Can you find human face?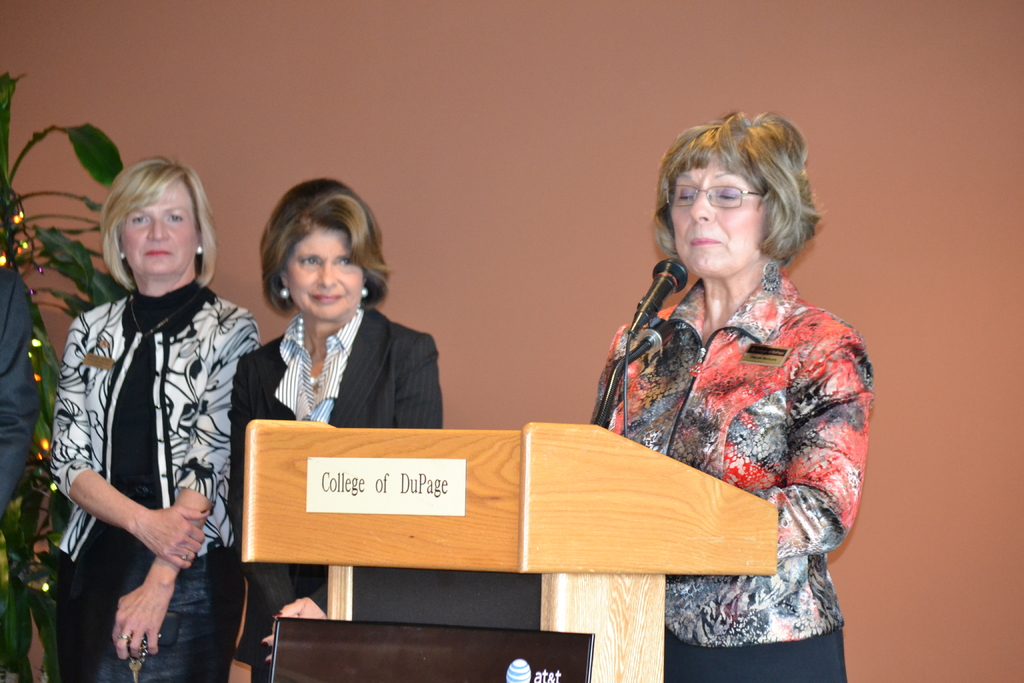
Yes, bounding box: (x1=123, y1=192, x2=199, y2=277).
